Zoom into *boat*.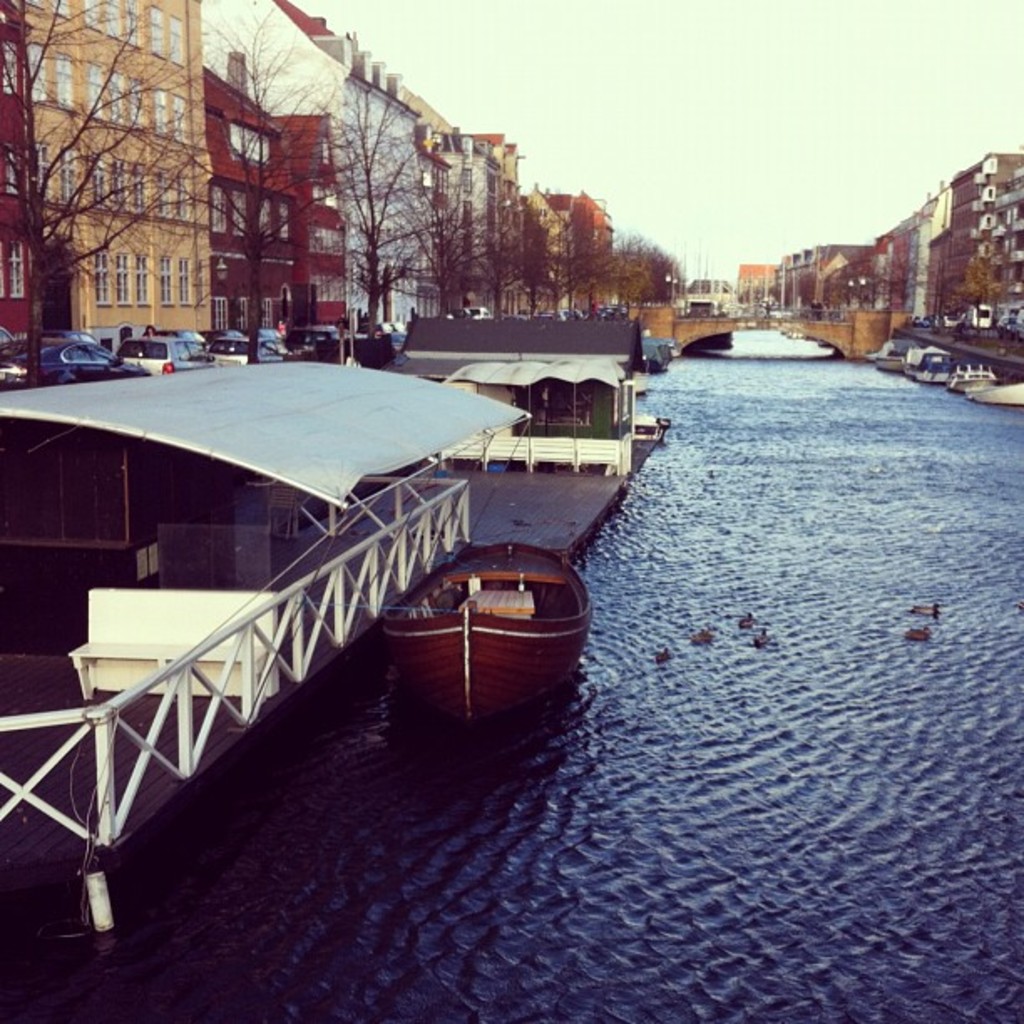
Zoom target: locate(368, 520, 584, 728).
